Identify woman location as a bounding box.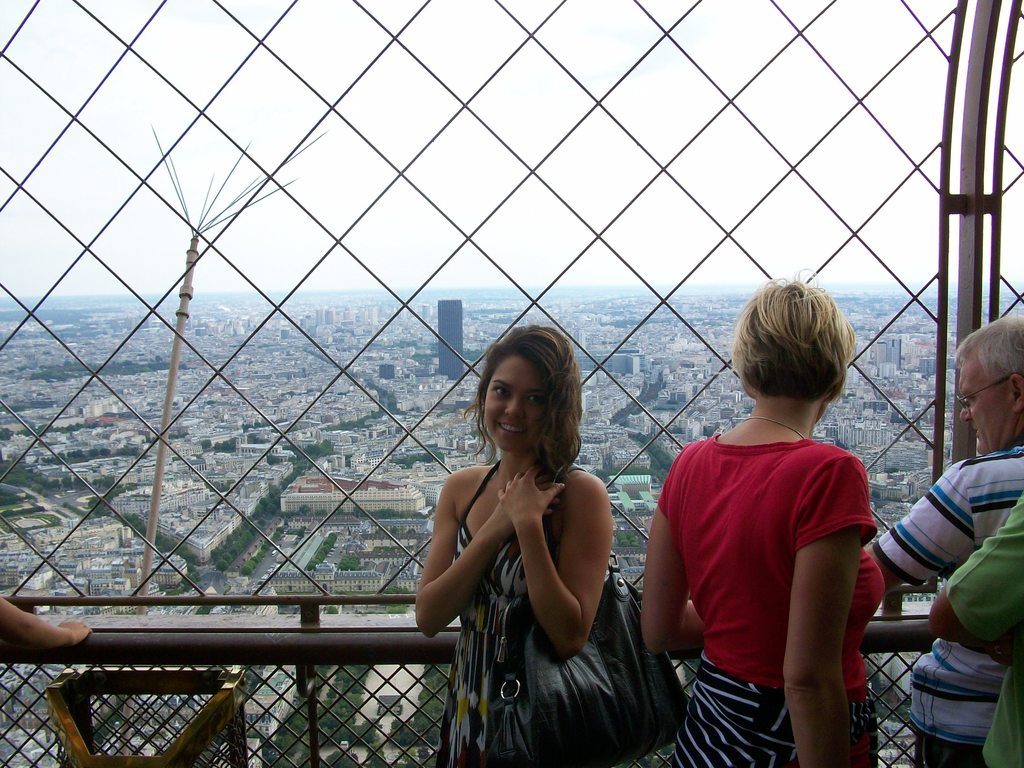
bbox=(416, 328, 653, 754).
